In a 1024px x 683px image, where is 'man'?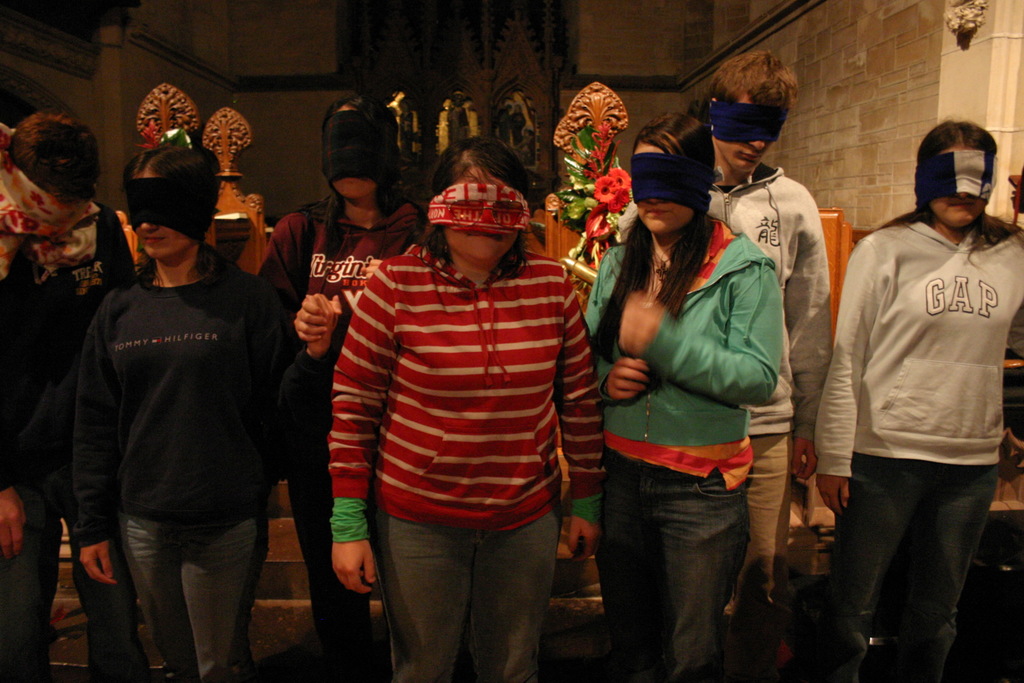
[x1=614, y1=53, x2=831, y2=682].
